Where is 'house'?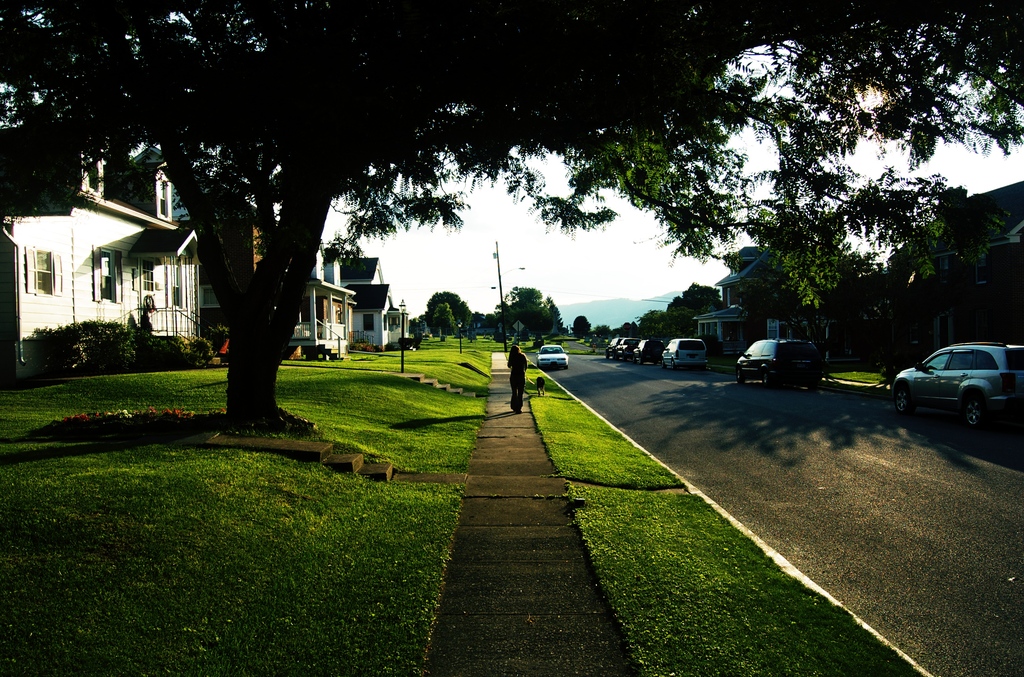
{"x1": 342, "y1": 257, "x2": 406, "y2": 352}.
